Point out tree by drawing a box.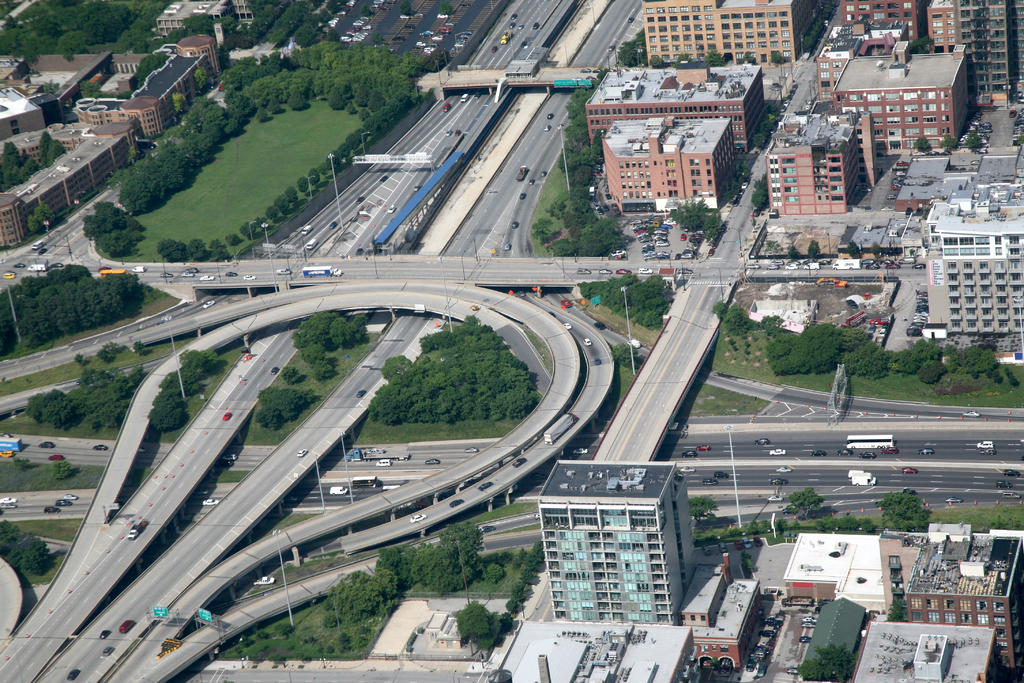
{"left": 27, "top": 201, "right": 61, "bottom": 233}.
